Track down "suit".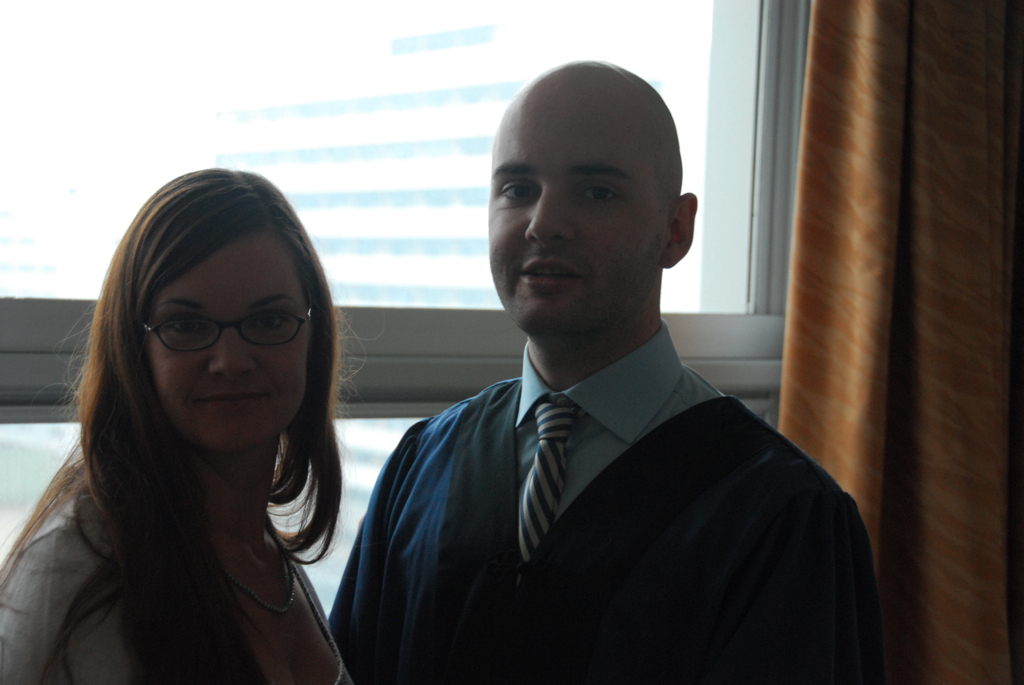
Tracked to (323,319,884,684).
